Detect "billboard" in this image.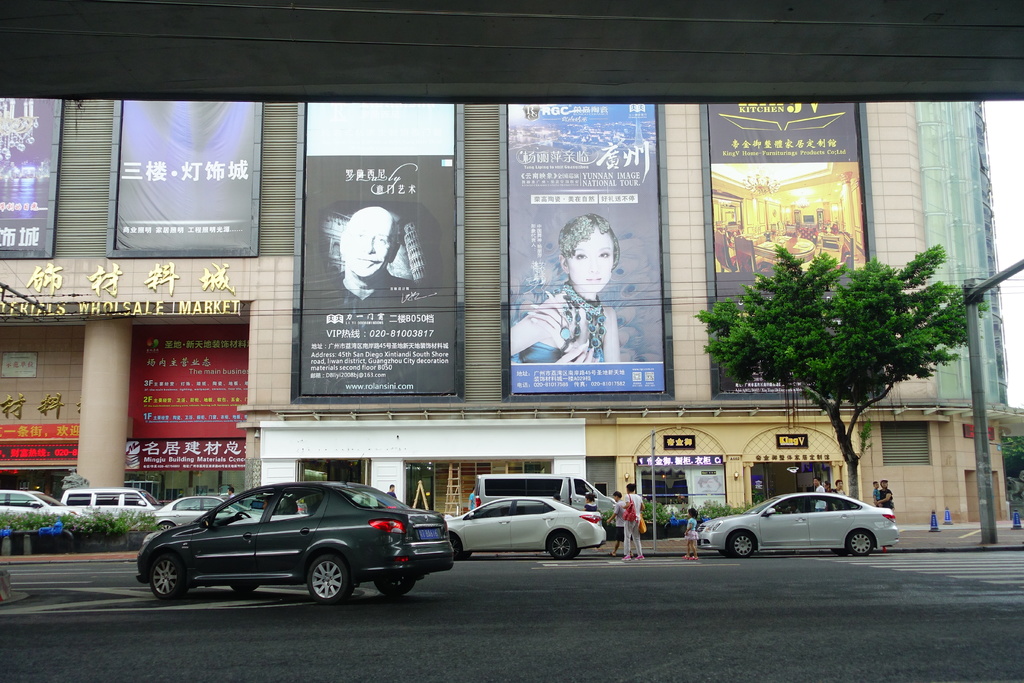
Detection: locate(0, 84, 72, 259).
